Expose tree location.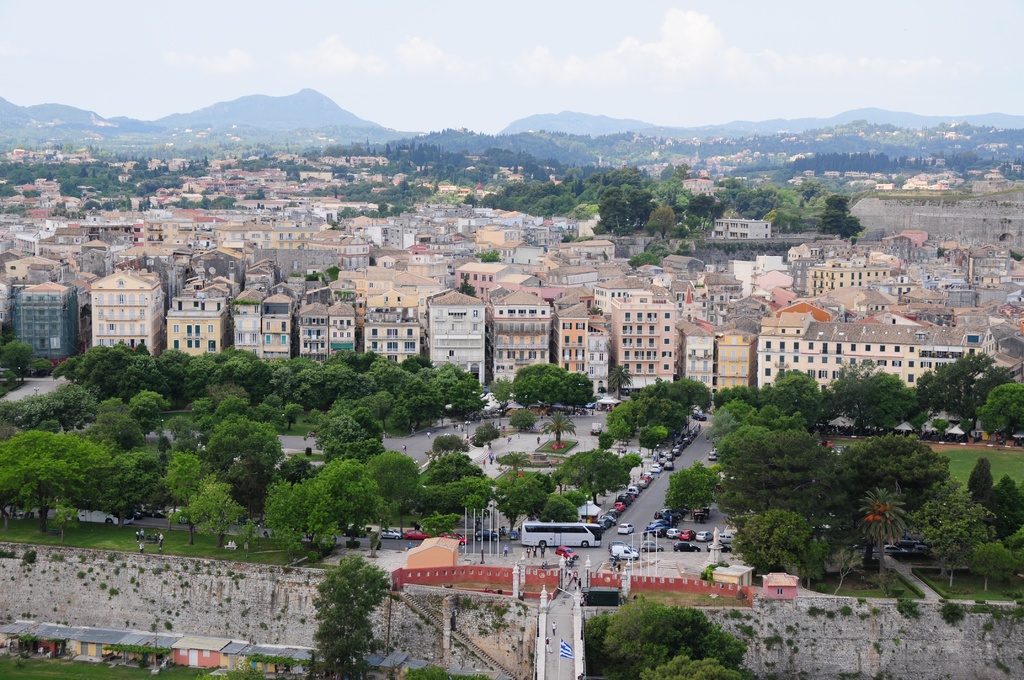
Exposed at region(692, 193, 716, 226).
